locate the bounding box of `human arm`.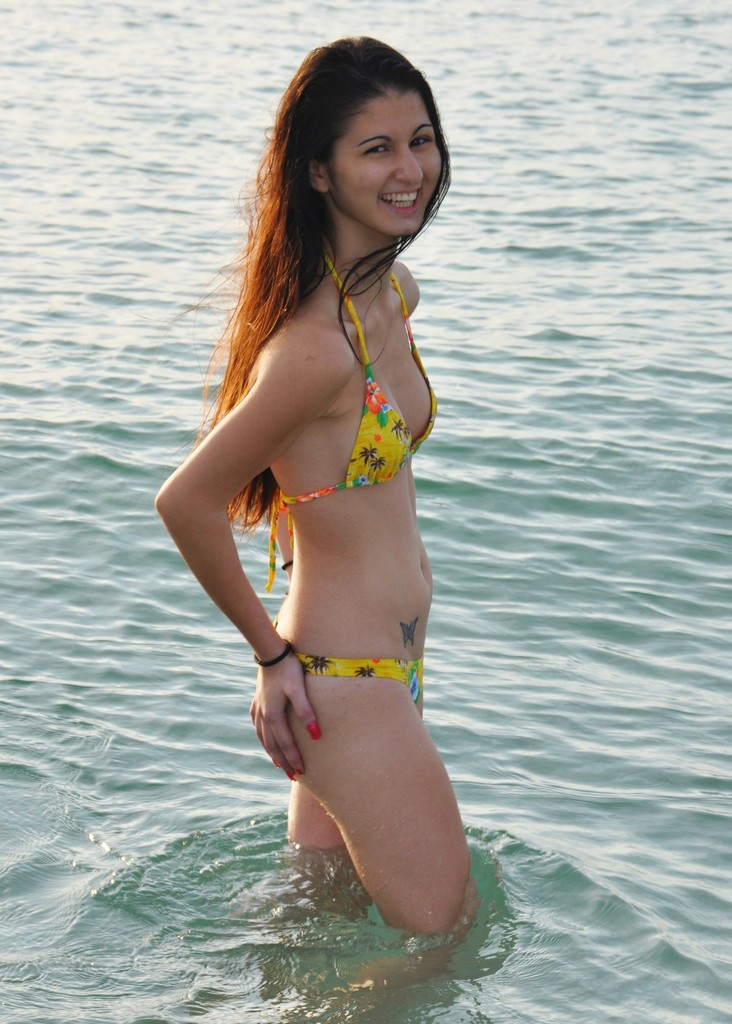
Bounding box: x1=274 y1=501 x2=297 y2=580.
